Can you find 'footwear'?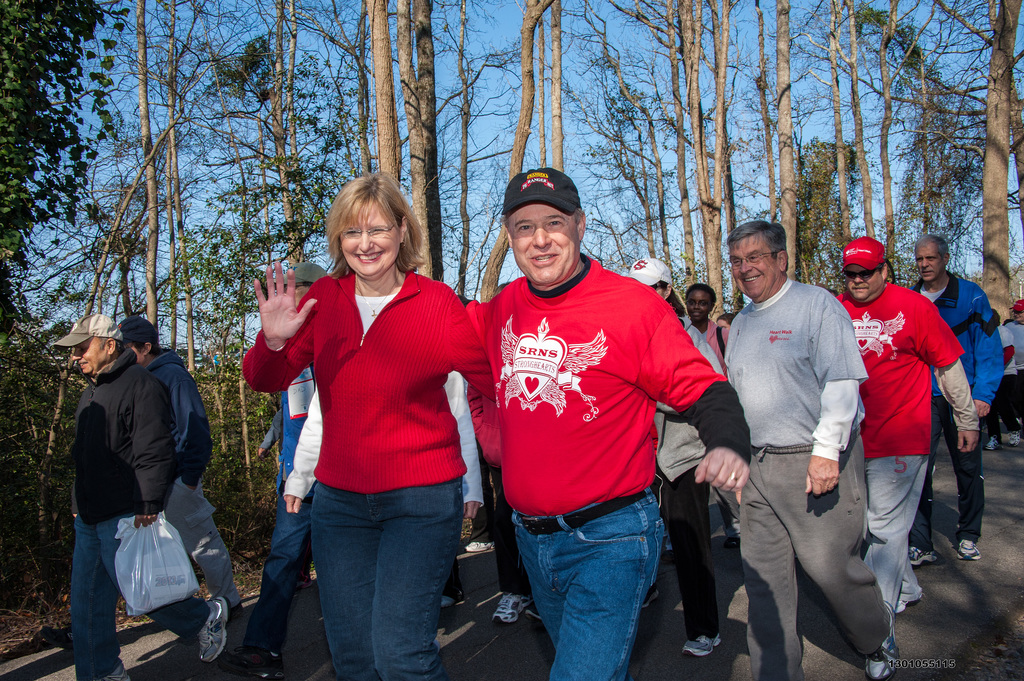
Yes, bounding box: select_region(957, 540, 980, 561).
